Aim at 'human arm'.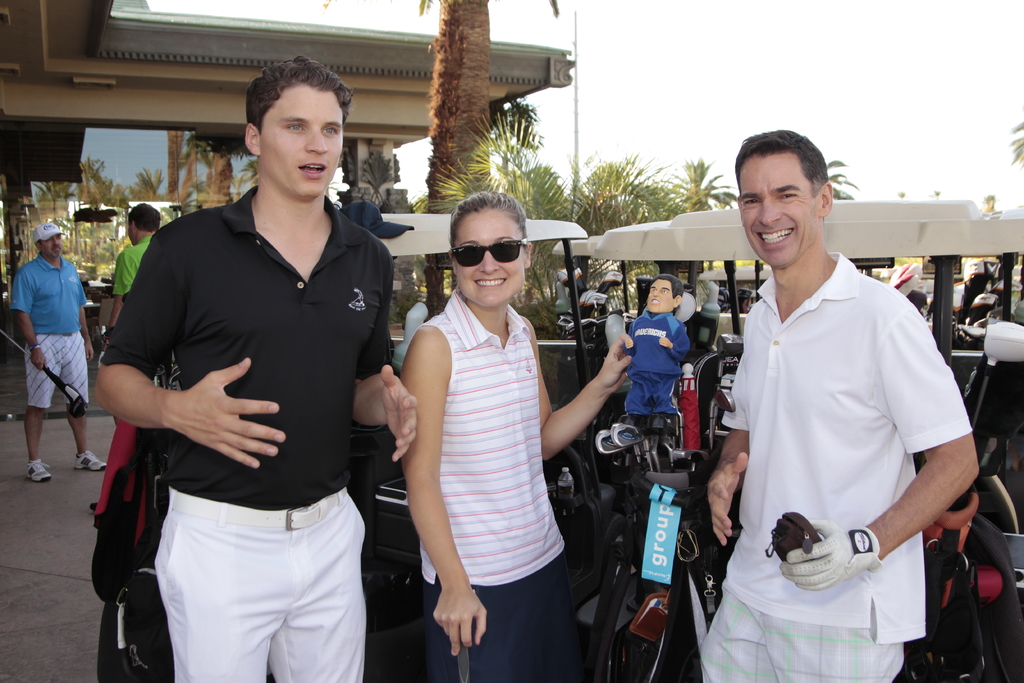
Aimed at (703, 359, 751, 546).
